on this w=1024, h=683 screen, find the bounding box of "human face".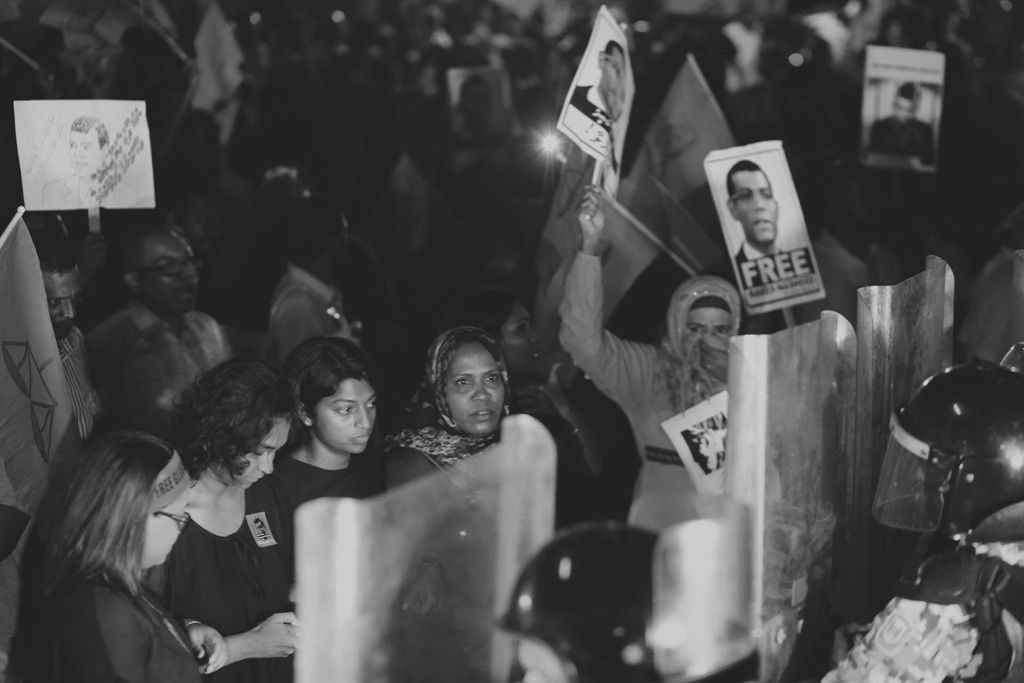
Bounding box: (left=332, top=217, right=348, bottom=269).
